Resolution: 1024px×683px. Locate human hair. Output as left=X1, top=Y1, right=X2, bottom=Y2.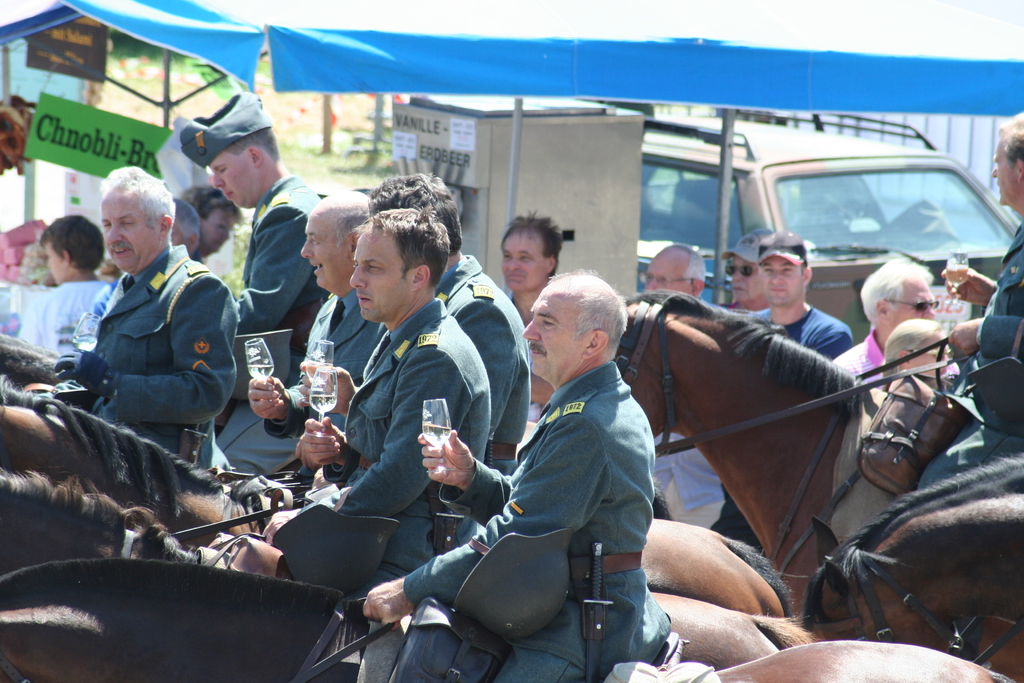
left=684, top=249, right=706, bottom=278.
